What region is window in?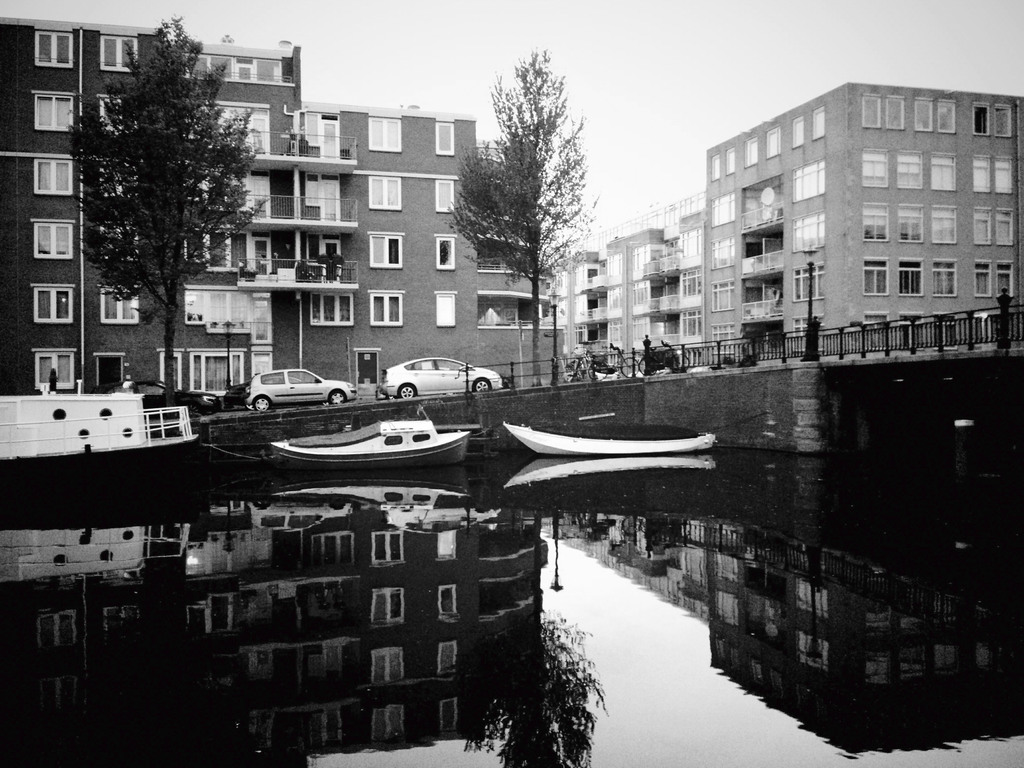
bbox=(900, 154, 920, 186).
